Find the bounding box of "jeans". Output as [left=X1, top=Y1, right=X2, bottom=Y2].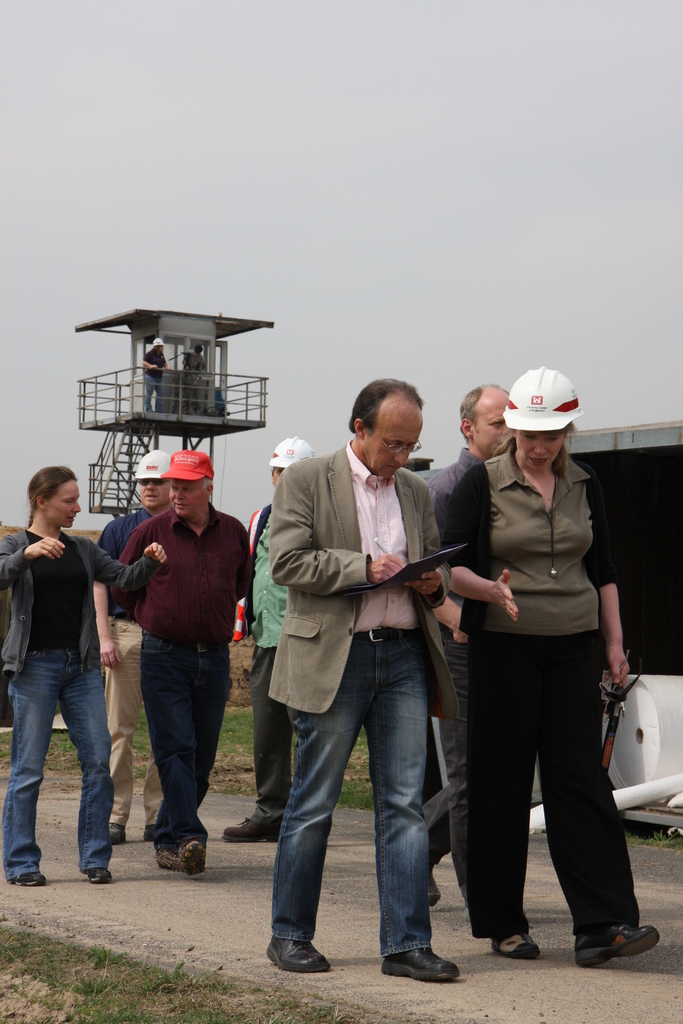
[left=266, top=655, right=465, bottom=980].
